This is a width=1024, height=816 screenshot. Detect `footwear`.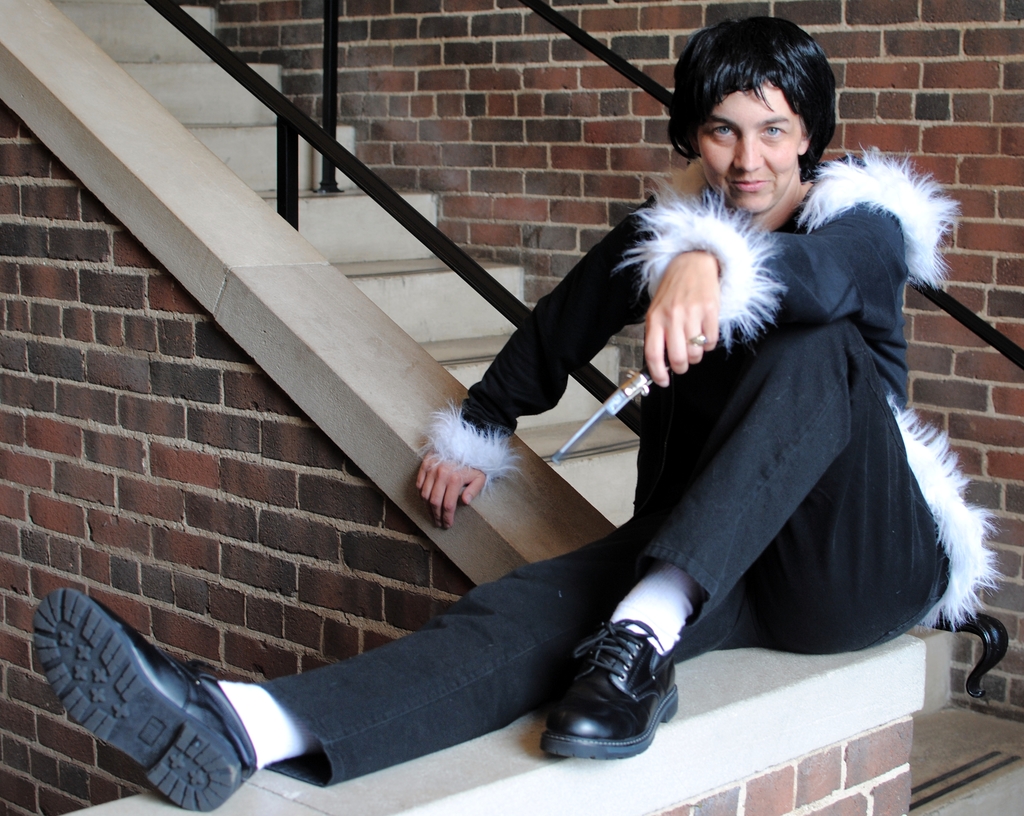
{"left": 537, "top": 616, "right": 676, "bottom": 767}.
